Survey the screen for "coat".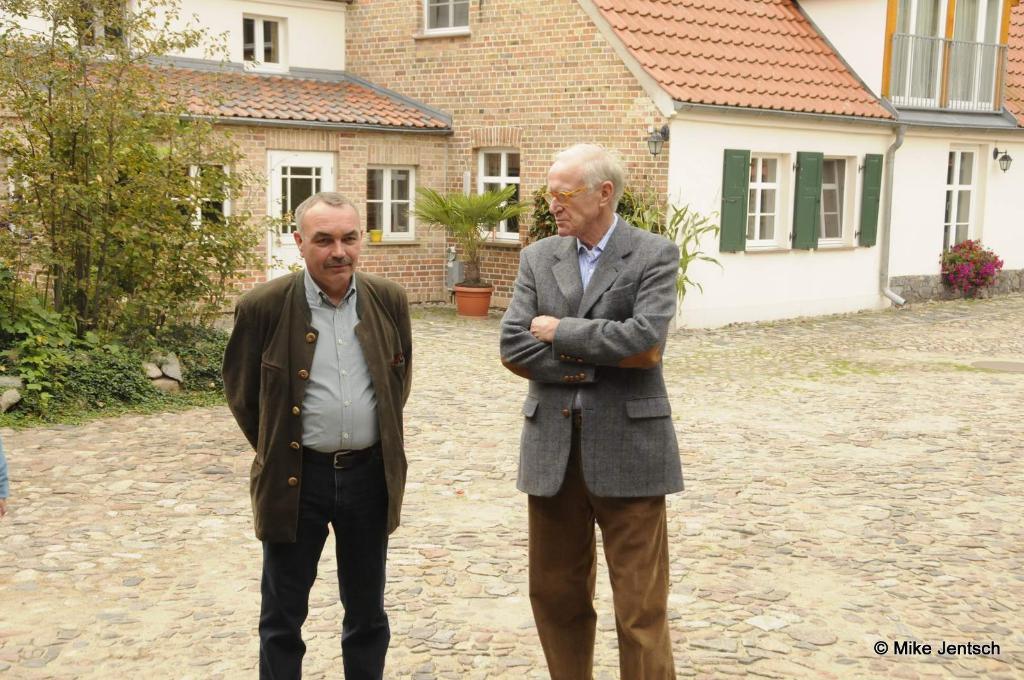
Survey found: locate(224, 267, 426, 544).
